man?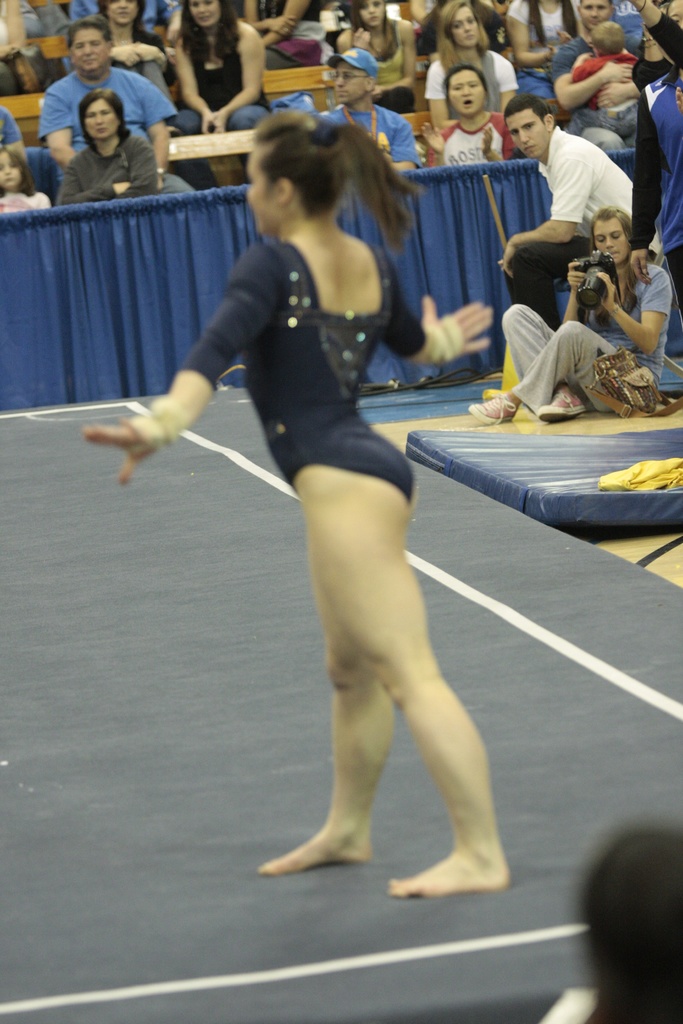
(x1=318, y1=49, x2=422, y2=173)
